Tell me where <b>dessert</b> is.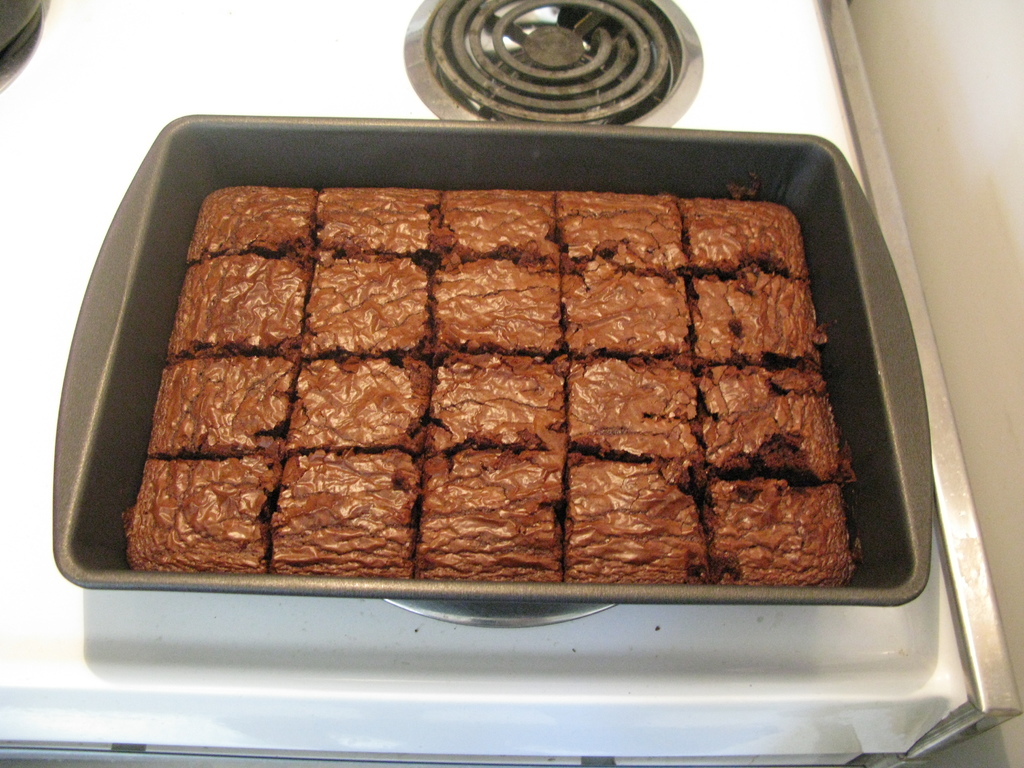
<b>dessert</b> is at left=95, top=172, right=876, bottom=641.
